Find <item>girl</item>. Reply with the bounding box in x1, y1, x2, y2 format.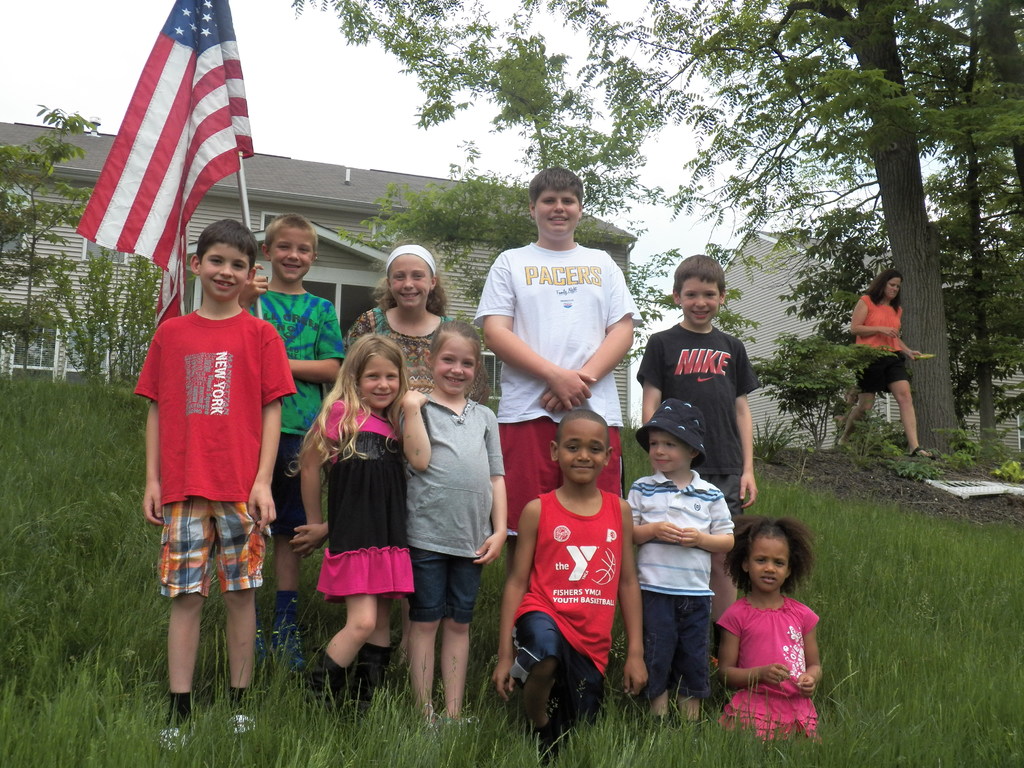
345, 243, 488, 394.
